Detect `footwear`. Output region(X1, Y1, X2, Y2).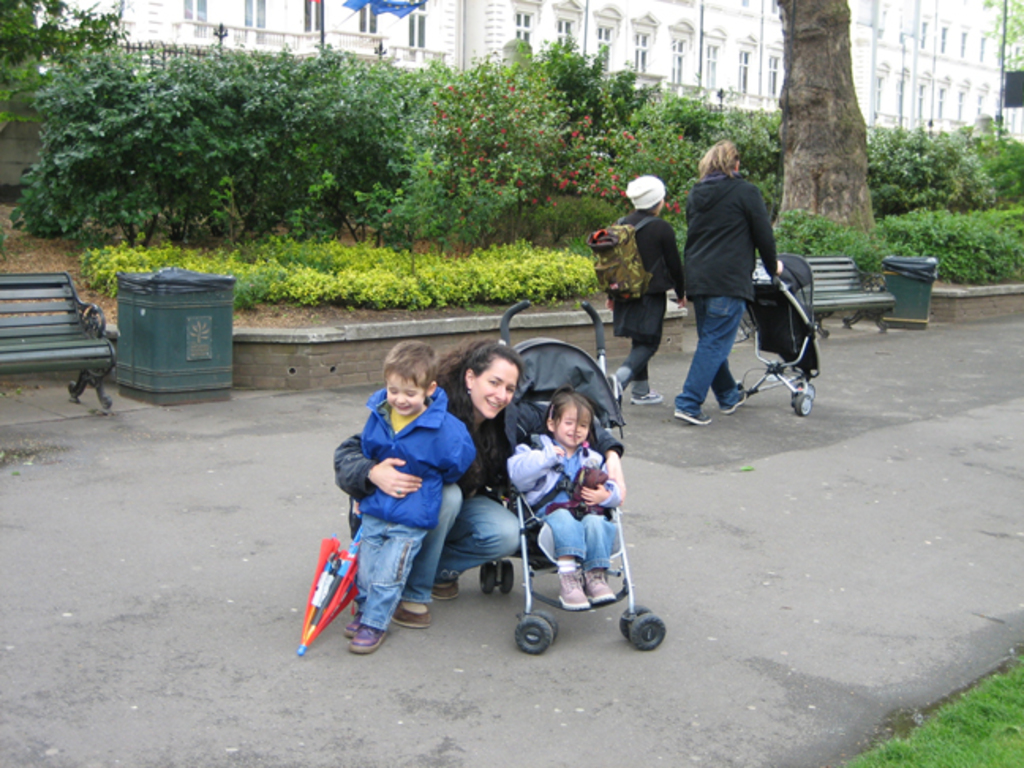
region(341, 610, 359, 632).
